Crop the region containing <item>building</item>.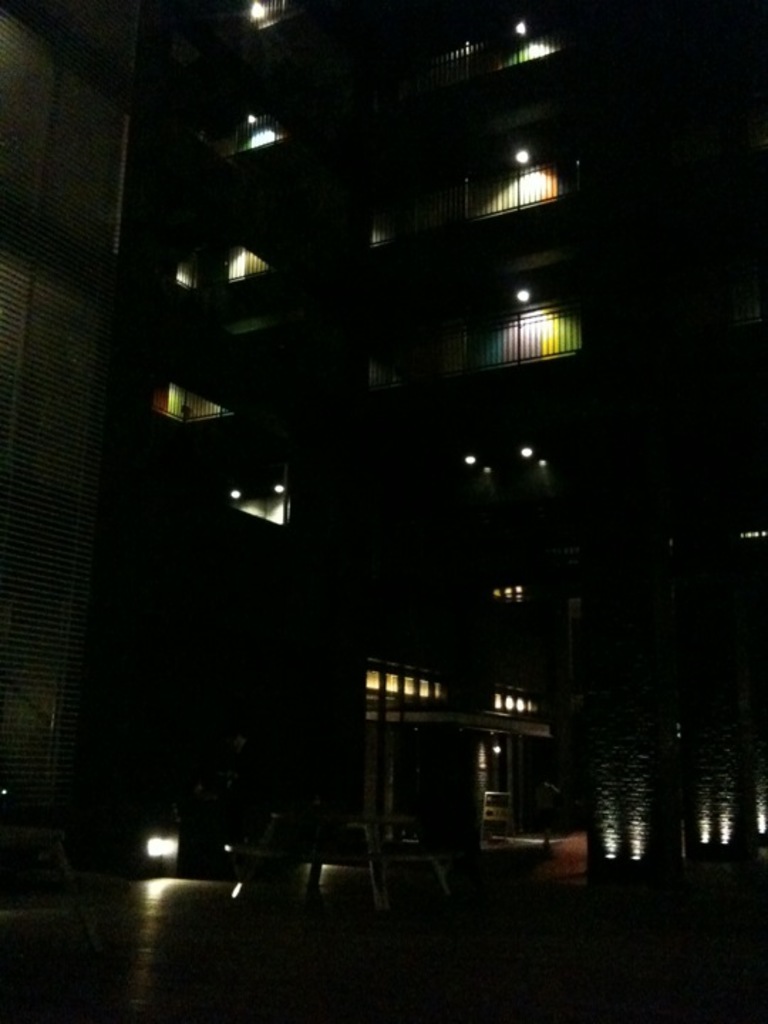
Crop region: region(85, 4, 767, 886).
